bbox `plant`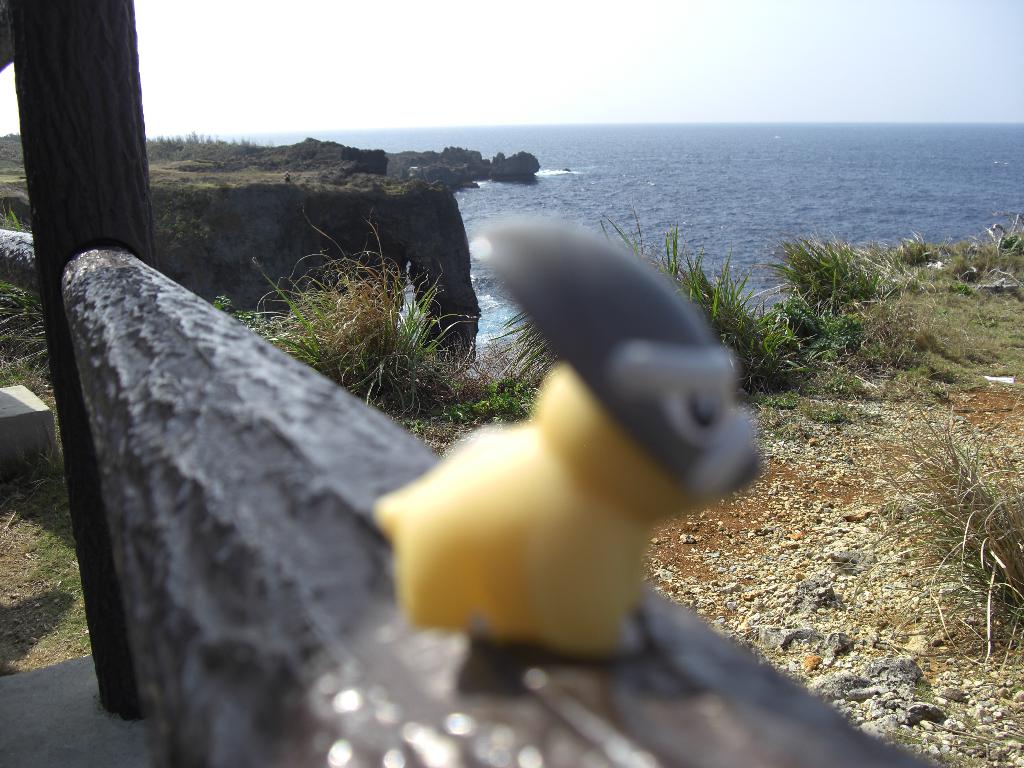
<region>988, 224, 1023, 255</region>
